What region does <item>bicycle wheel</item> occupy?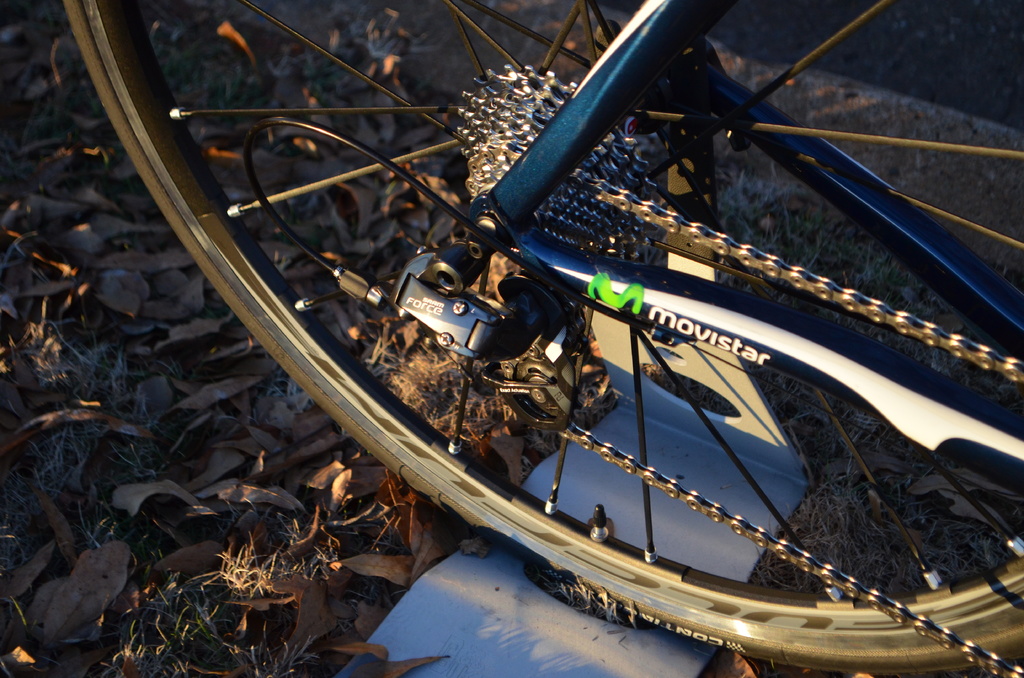
{"x1": 60, "y1": 0, "x2": 1023, "y2": 675}.
